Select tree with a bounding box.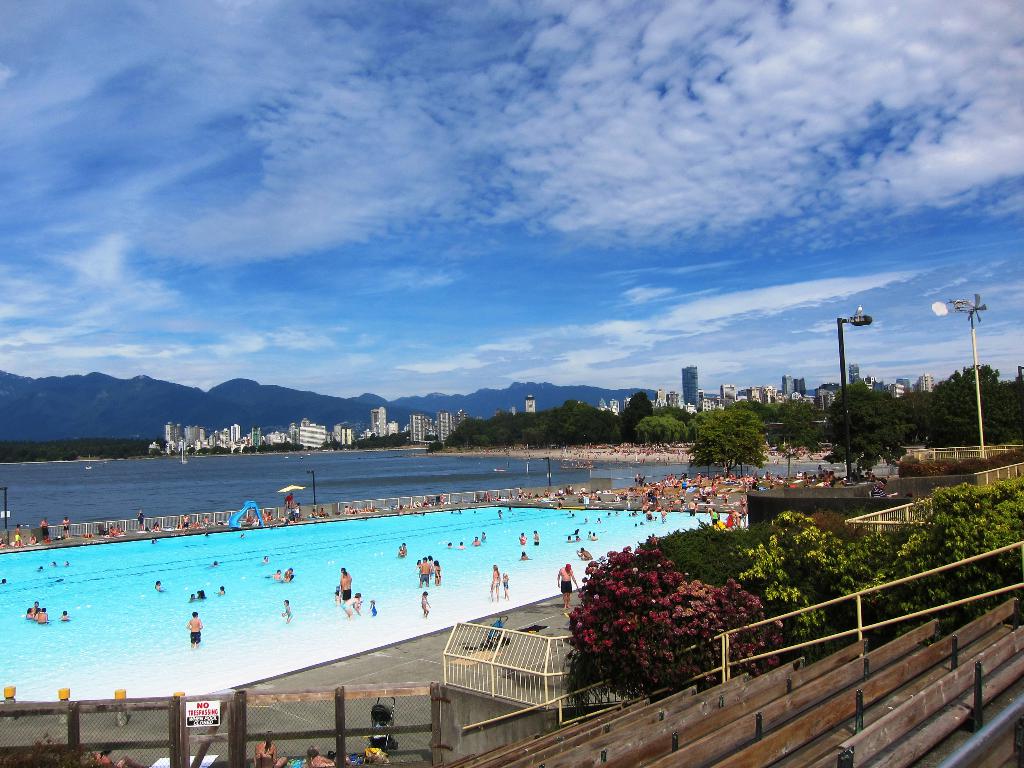
868, 471, 1023, 643.
